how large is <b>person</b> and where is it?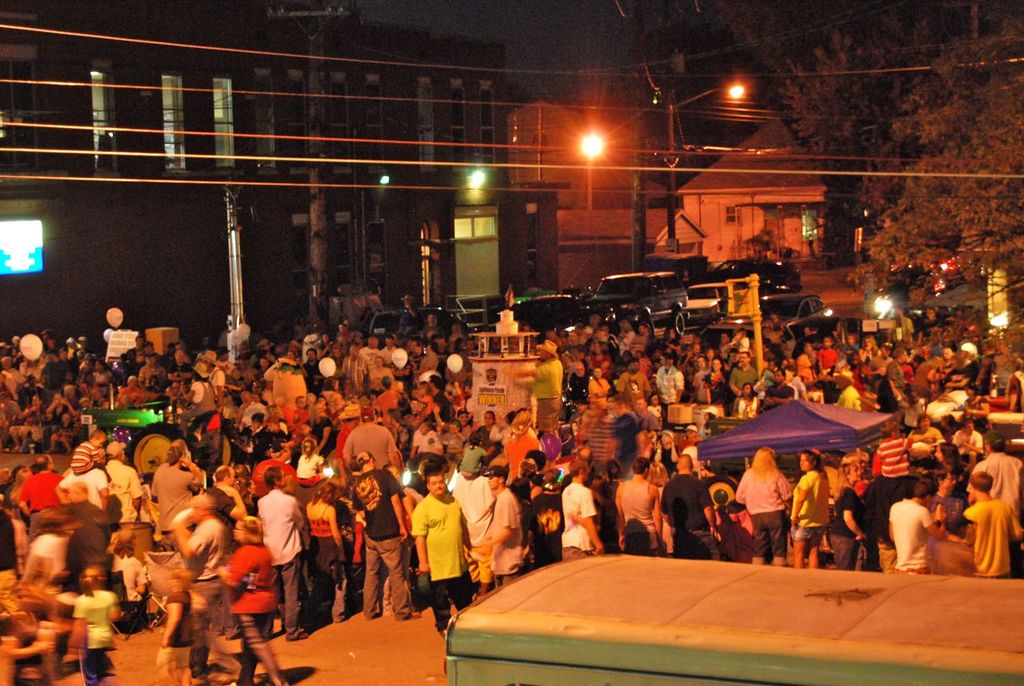
Bounding box: box(647, 351, 687, 409).
